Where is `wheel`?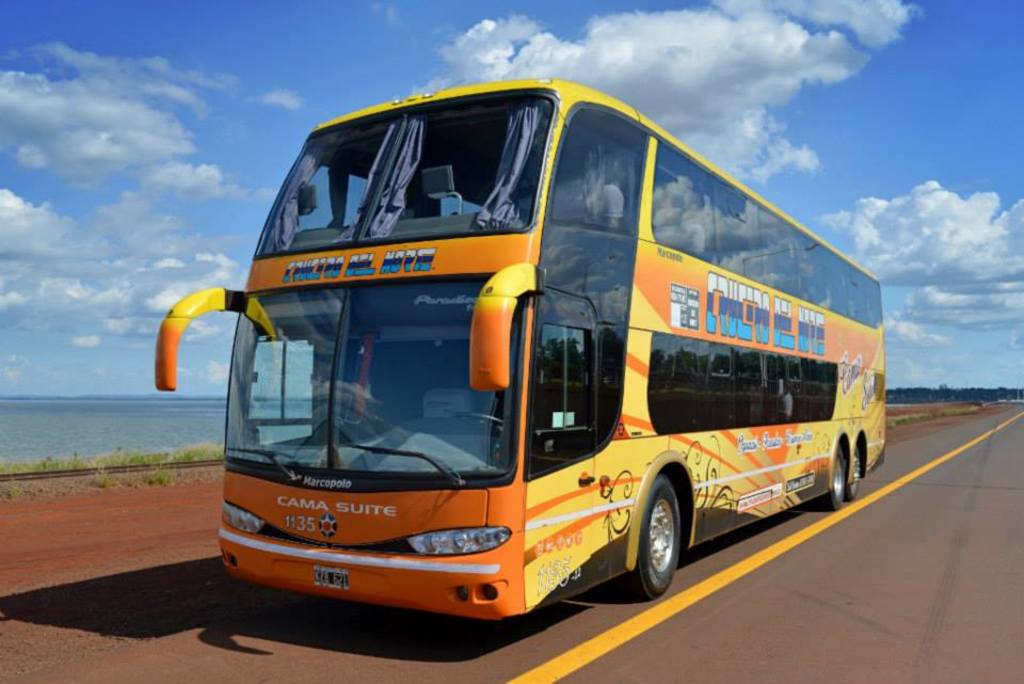
<region>823, 446, 845, 502</region>.
